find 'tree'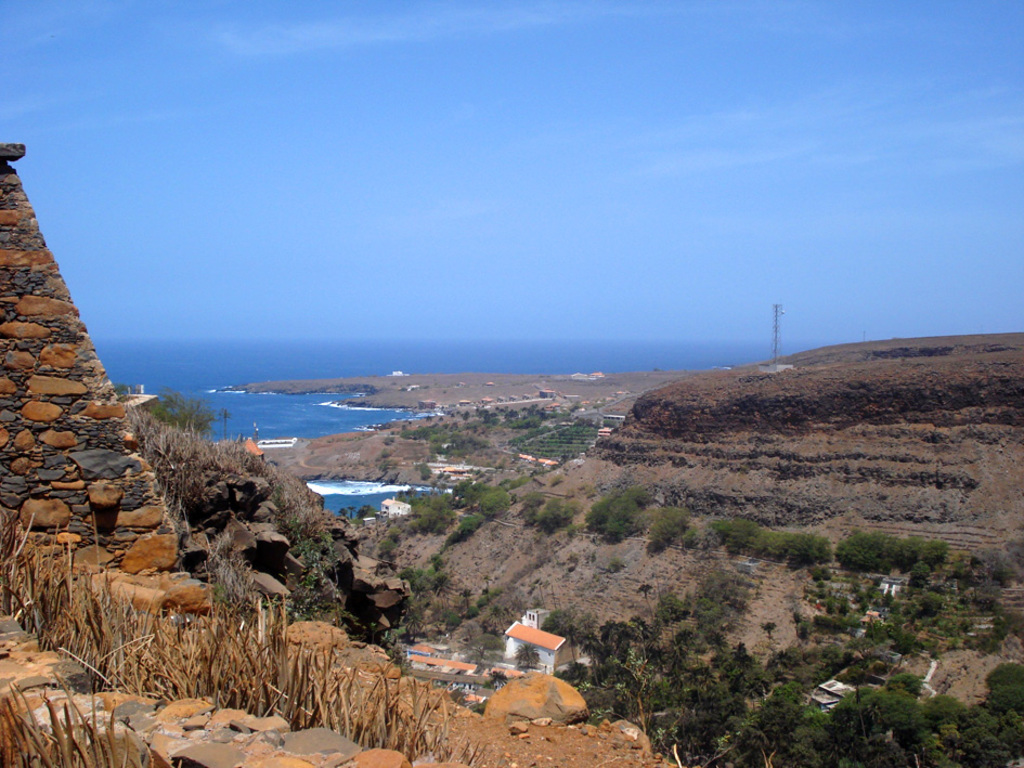
{"x1": 285, "y1": 513, "x2": 350, "y2": 633}
